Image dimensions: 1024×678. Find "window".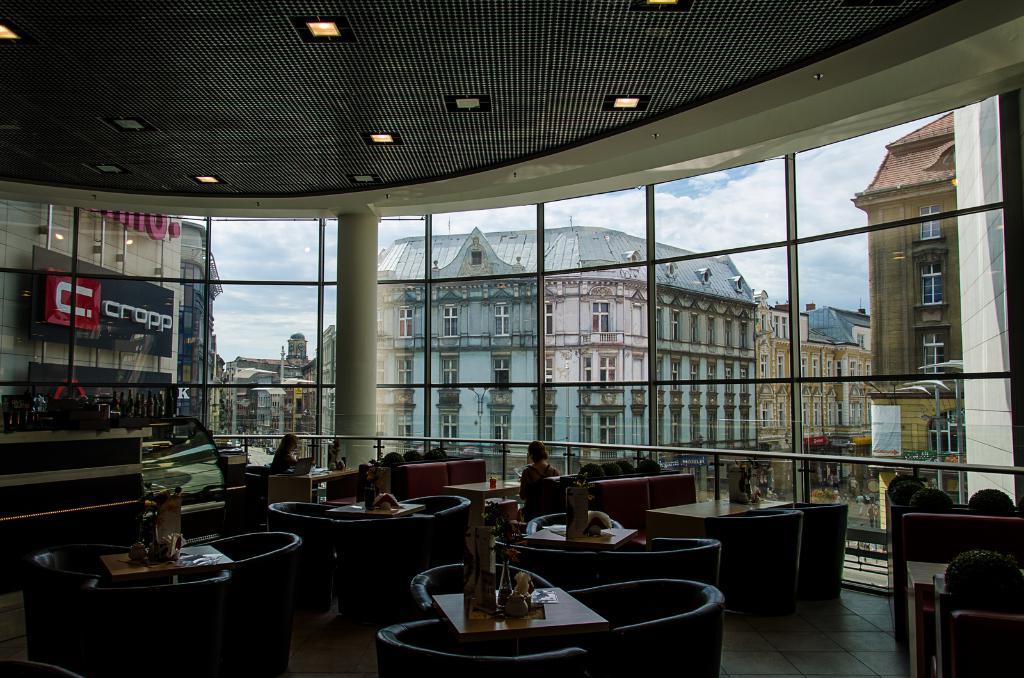
(x1=778, y1=313, x2=788, y2=338).
